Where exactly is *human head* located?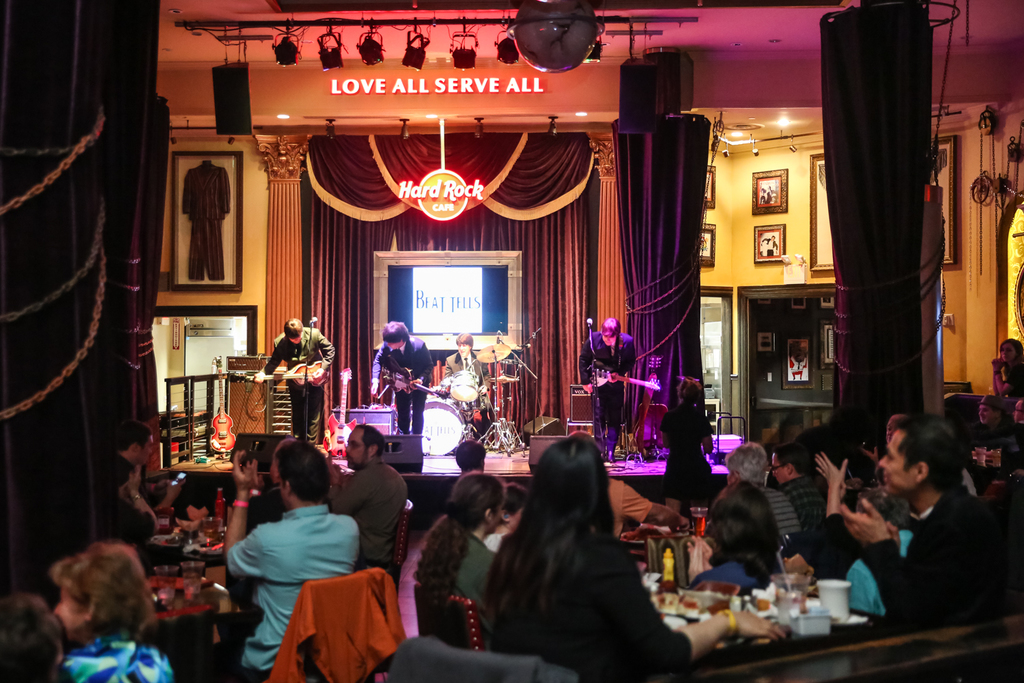
Its bounding box is BBox(38, 549, 150, 653).
